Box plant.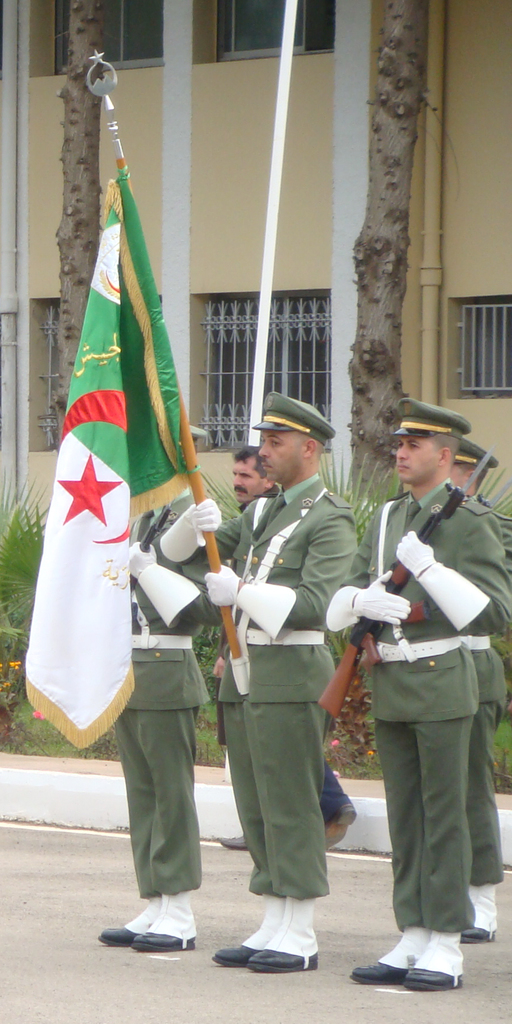
rect(0, 652, 49, 756).
